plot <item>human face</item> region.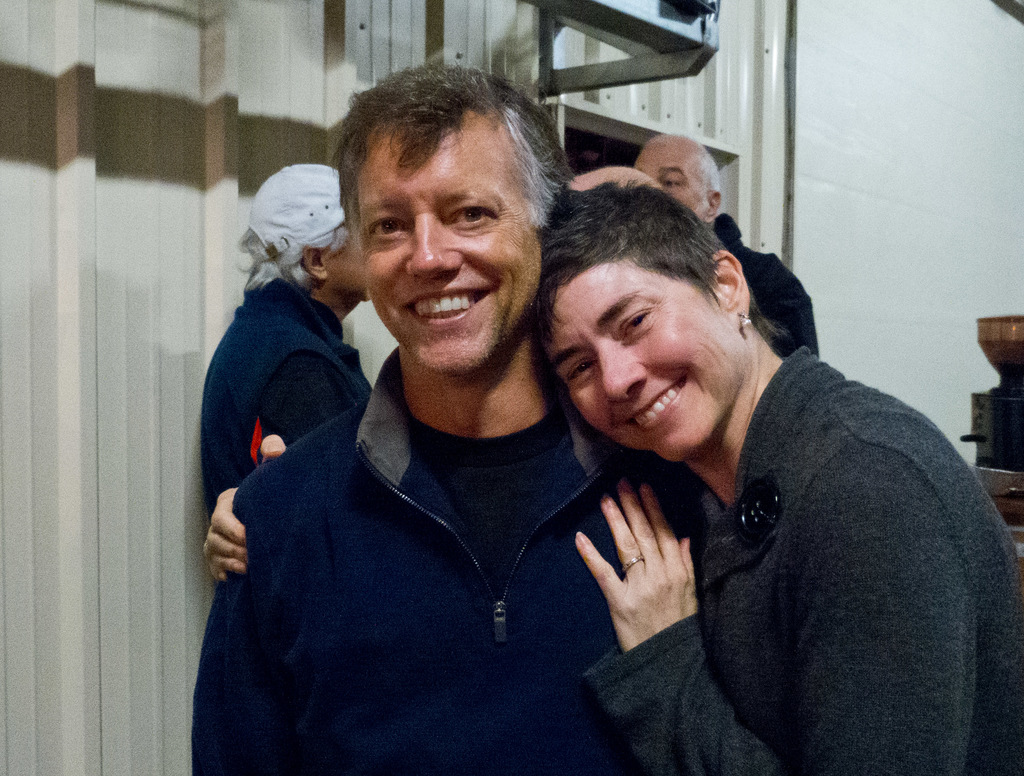
Plotted at <box>360,129,539,372</box>.
